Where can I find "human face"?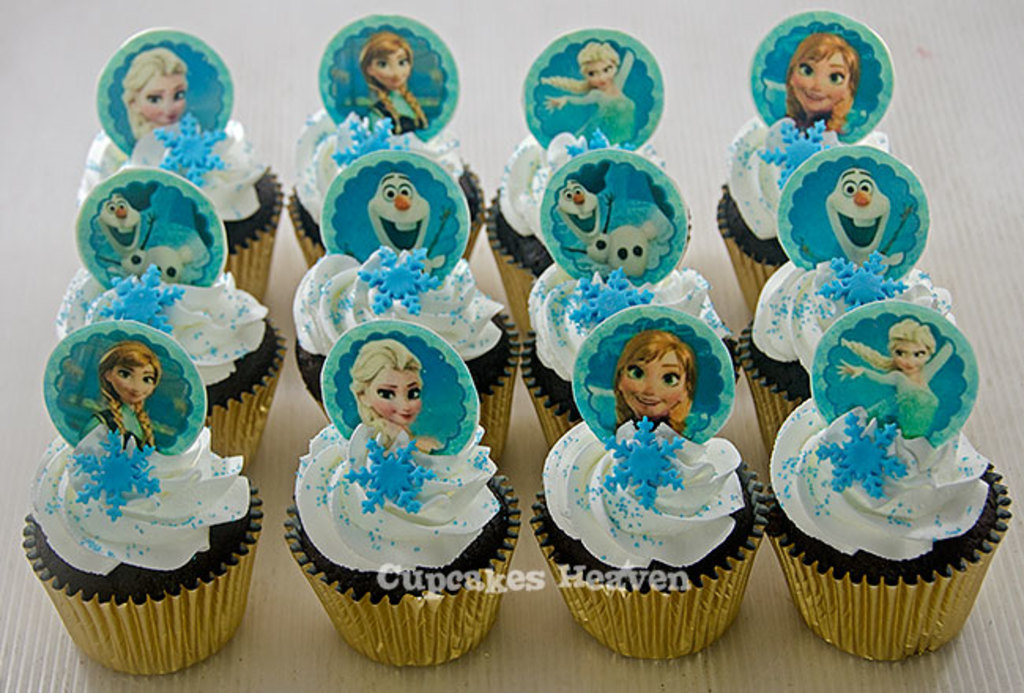
You can find it at box=[893, 340, 929, 375].
